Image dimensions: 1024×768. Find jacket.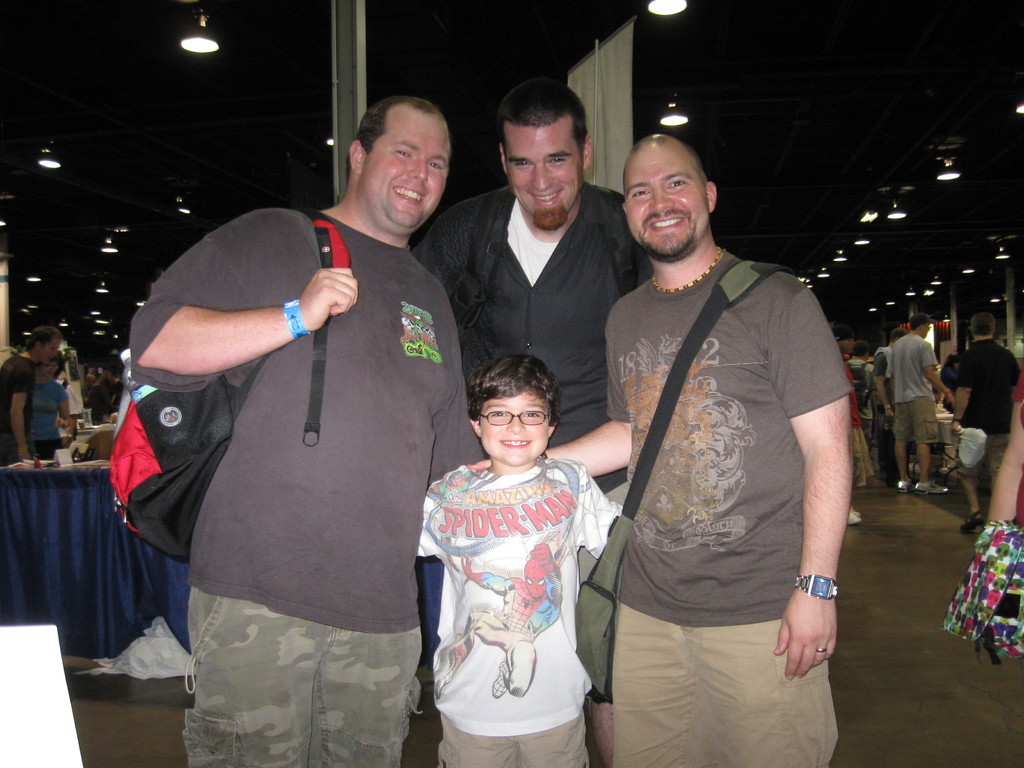
414,185,657,403.
